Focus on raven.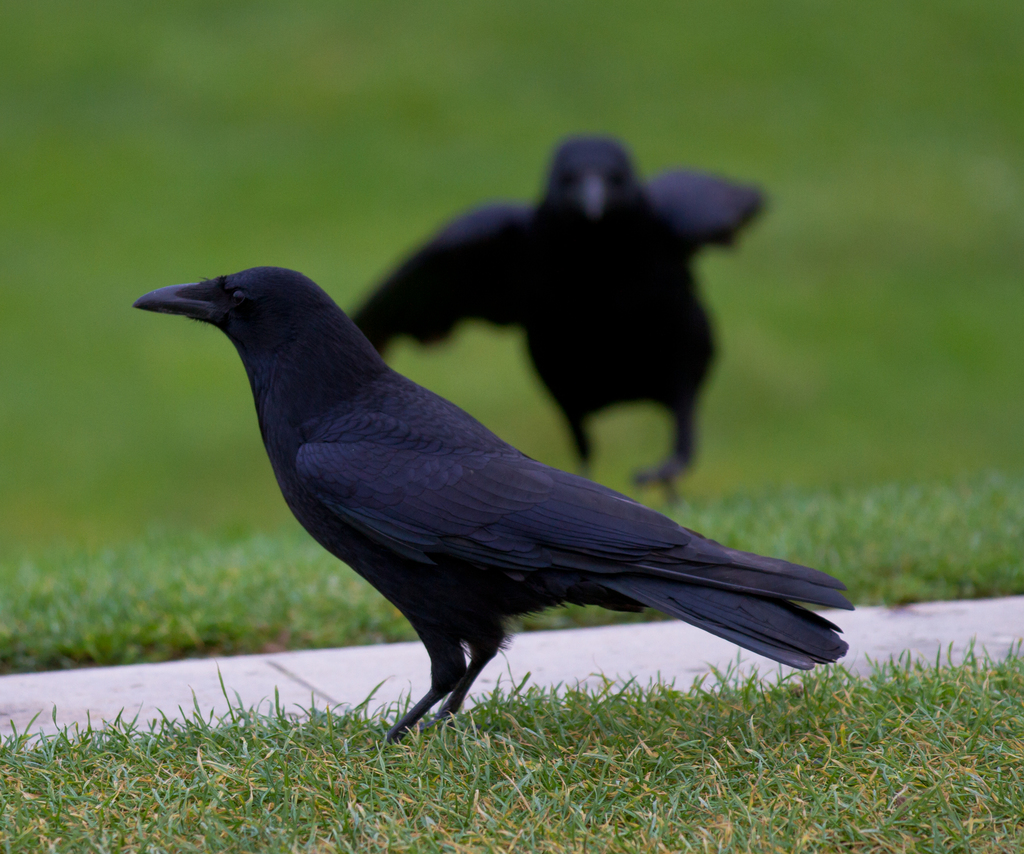
Focused at (118, 264, 874, 748).
